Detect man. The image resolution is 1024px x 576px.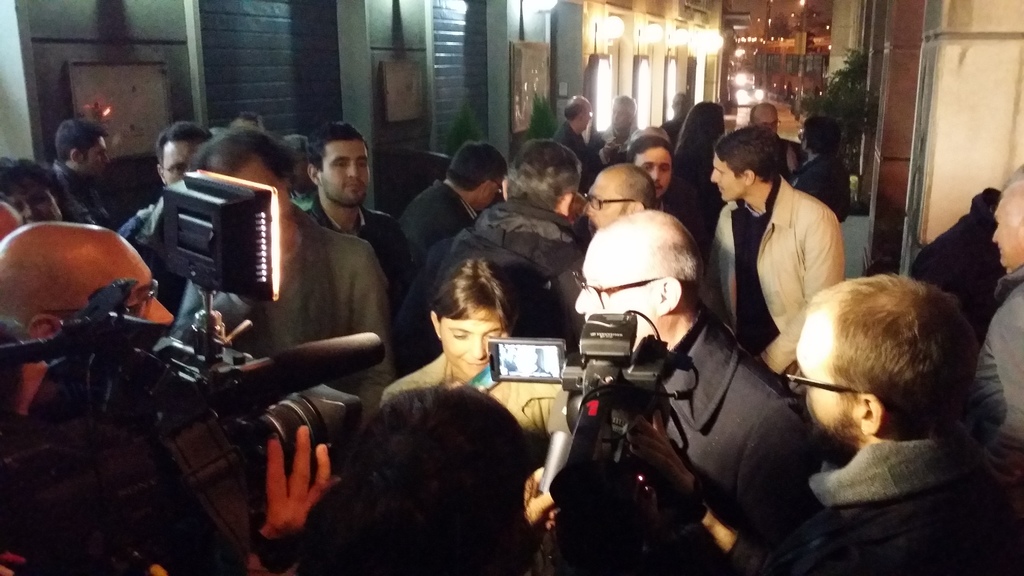
region(707, 123, 845, 396).
